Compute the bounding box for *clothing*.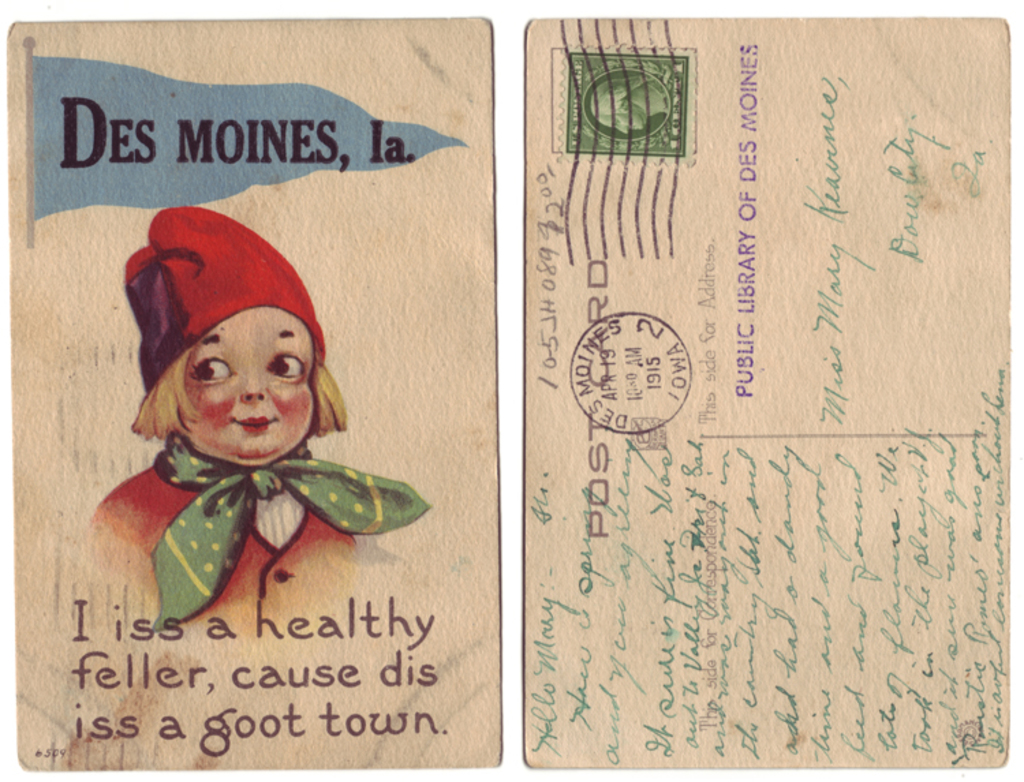
(left=86, top=427, right=440, bottom=622).
